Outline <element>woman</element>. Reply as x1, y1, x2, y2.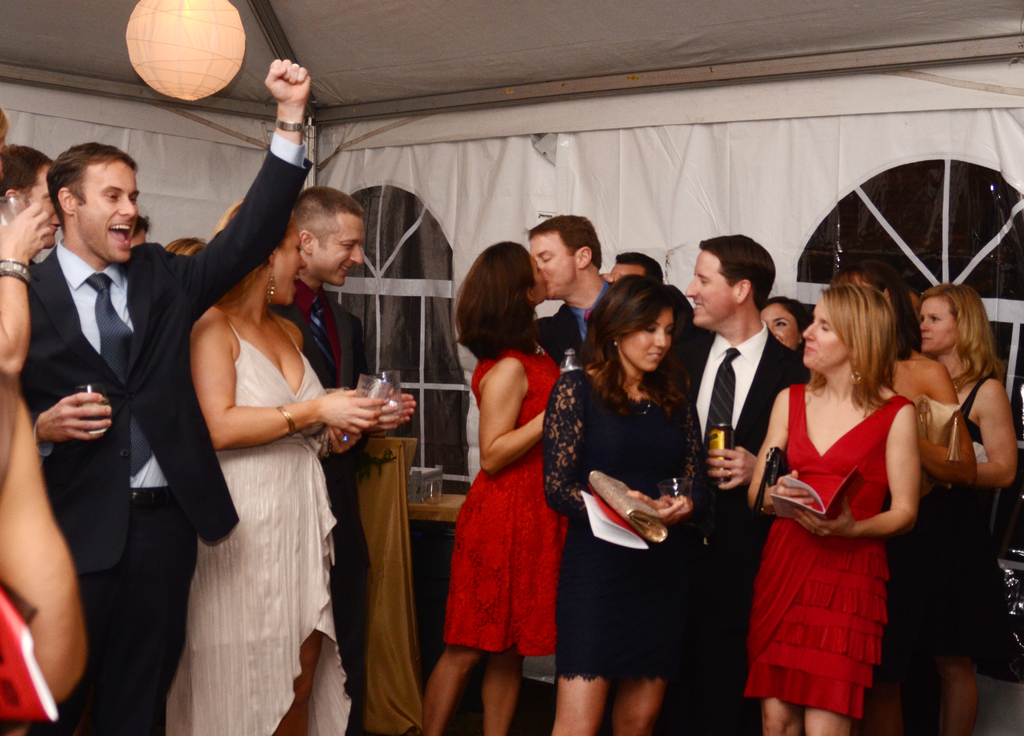
883, 273, 980, 735.
